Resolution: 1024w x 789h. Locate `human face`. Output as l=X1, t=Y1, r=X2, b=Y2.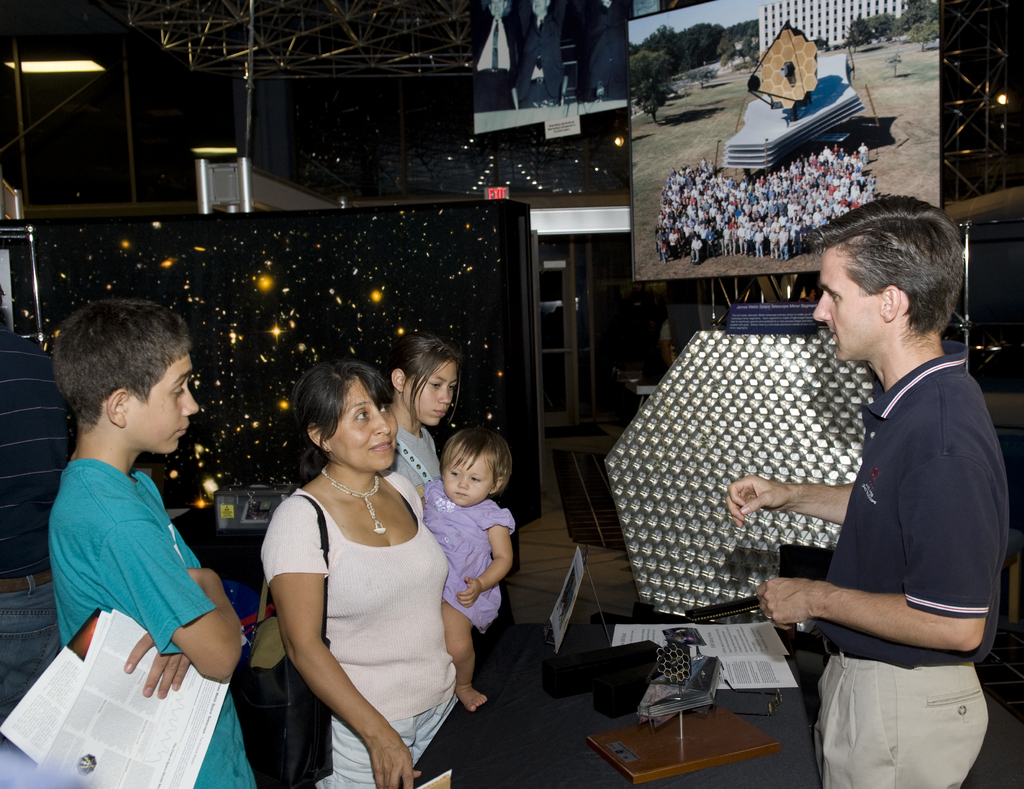
l=135, t=353, r=200, b=458.
